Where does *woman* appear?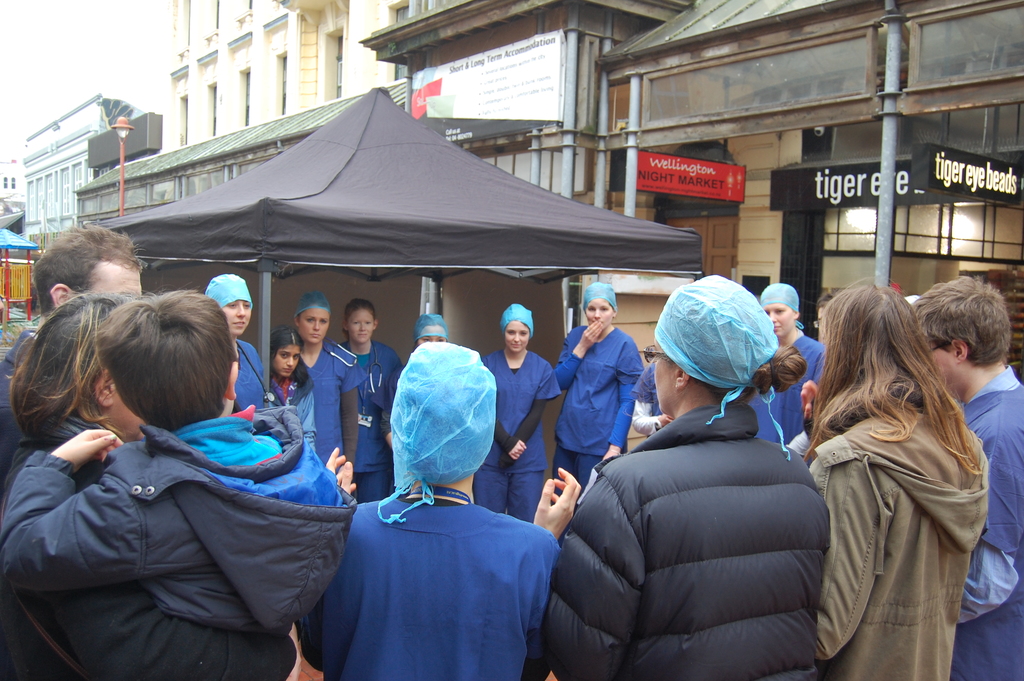
Appears at crop(552, 272, 835, 680).
